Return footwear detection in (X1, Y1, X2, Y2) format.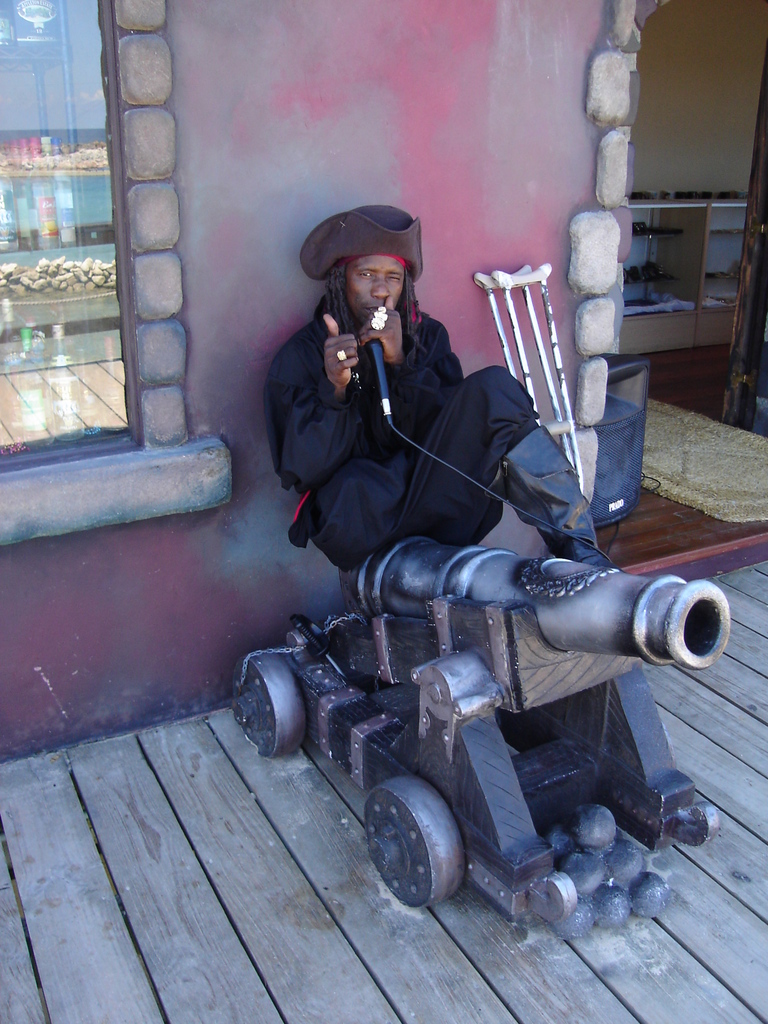
(498, 426, 611, 572).
